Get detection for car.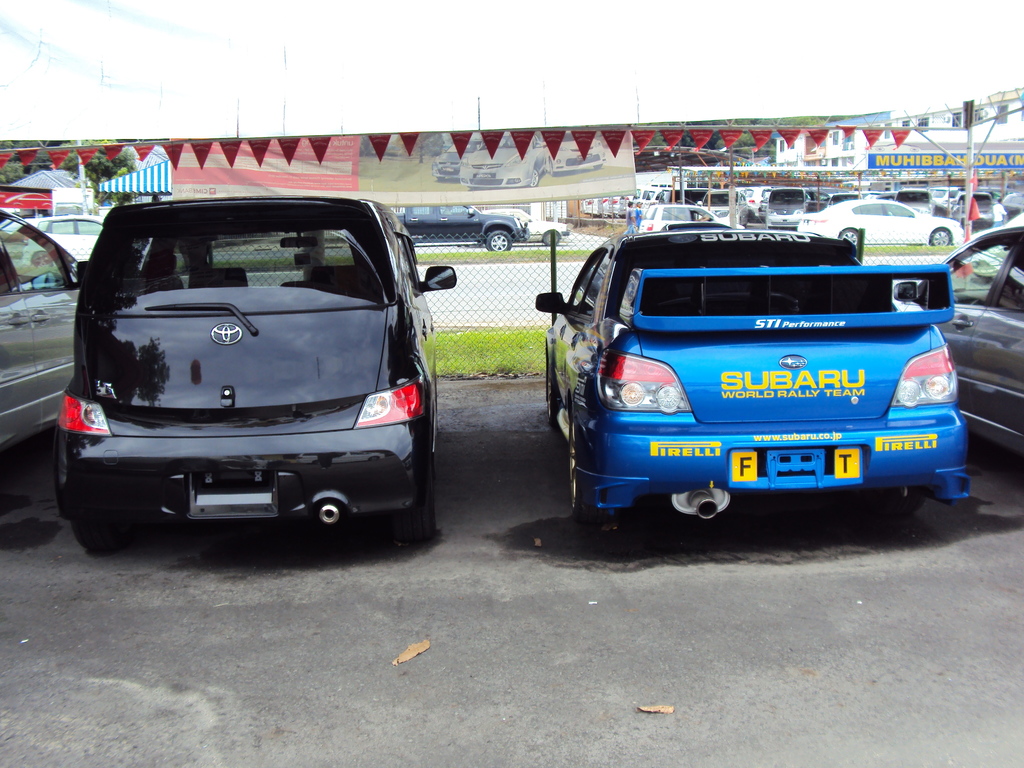
Detection: box(794, 200, 964, 242).
